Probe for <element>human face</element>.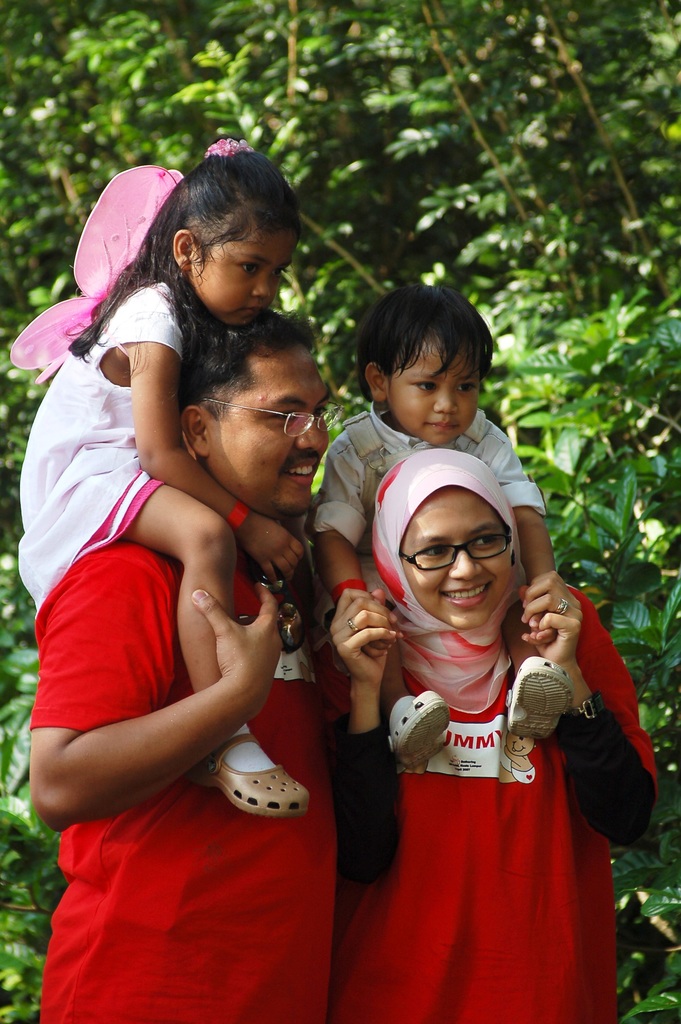
Probe result: [207, 352, 333, 516].
